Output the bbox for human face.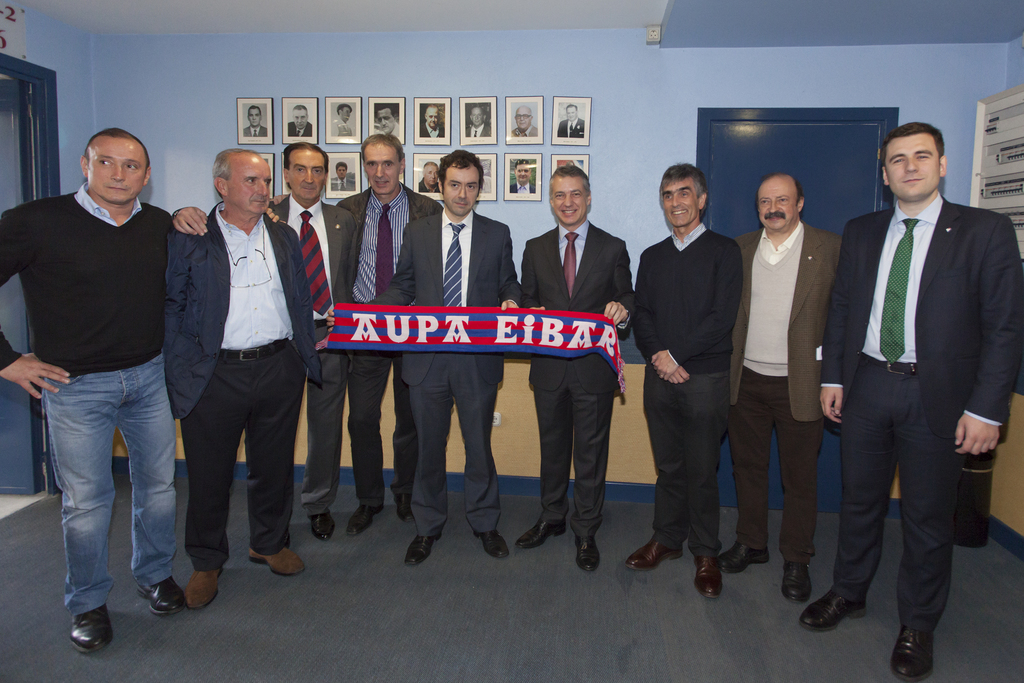
<bbox>249, 108, 259, 125</bbox>.
